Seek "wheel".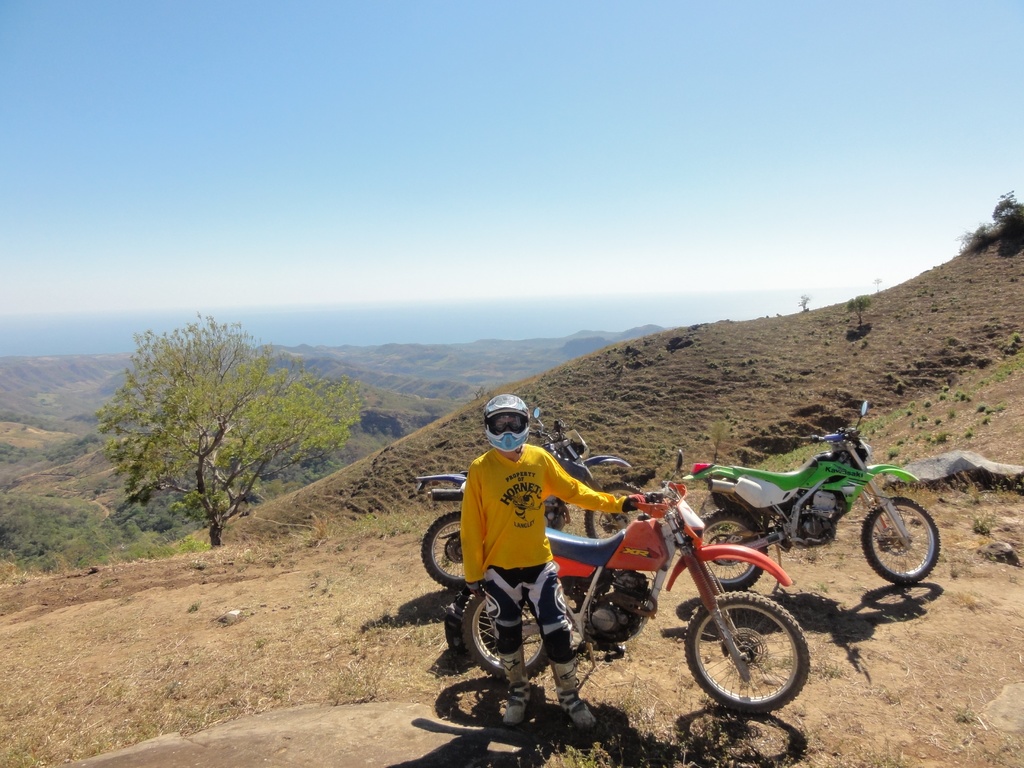
(860, 495, 939, 585).
